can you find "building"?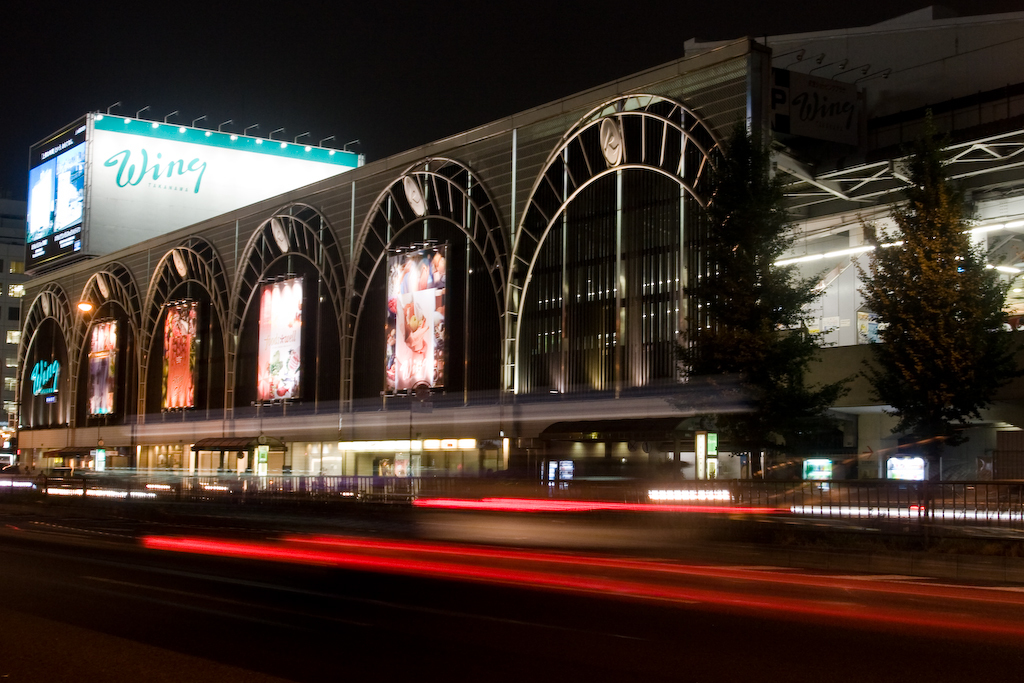
Yes, bounding box: (0,186,22,467).
